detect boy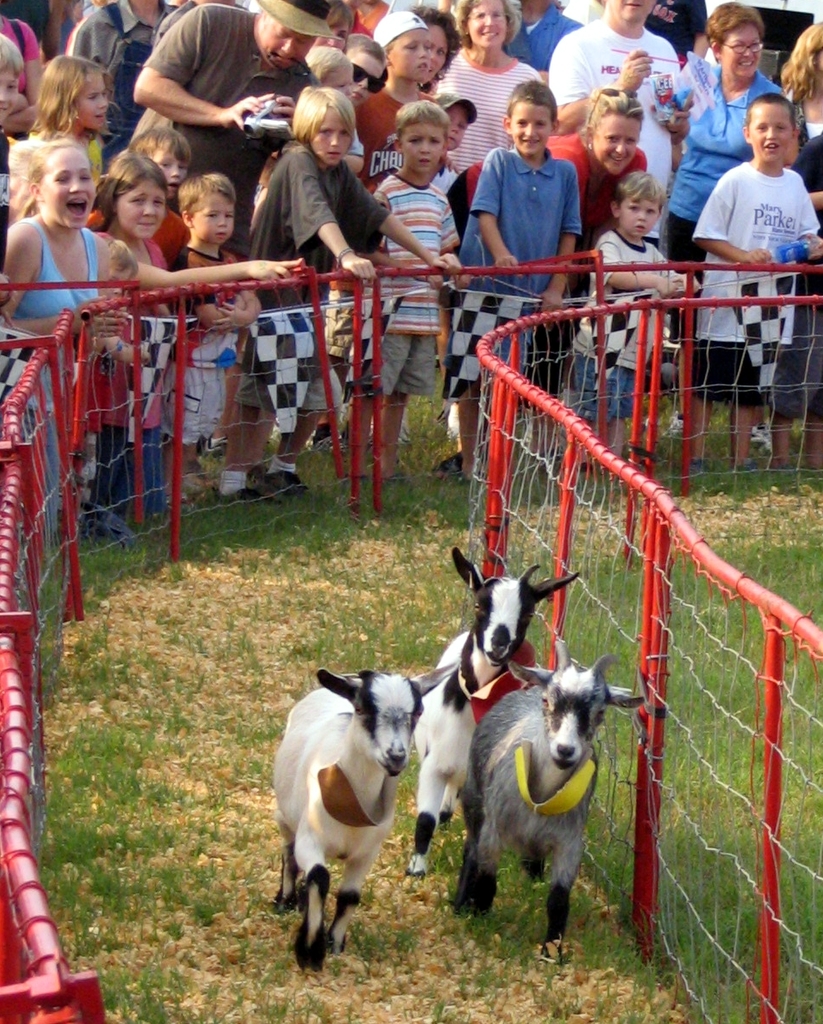
Rect(345, 31, 387, 174)
